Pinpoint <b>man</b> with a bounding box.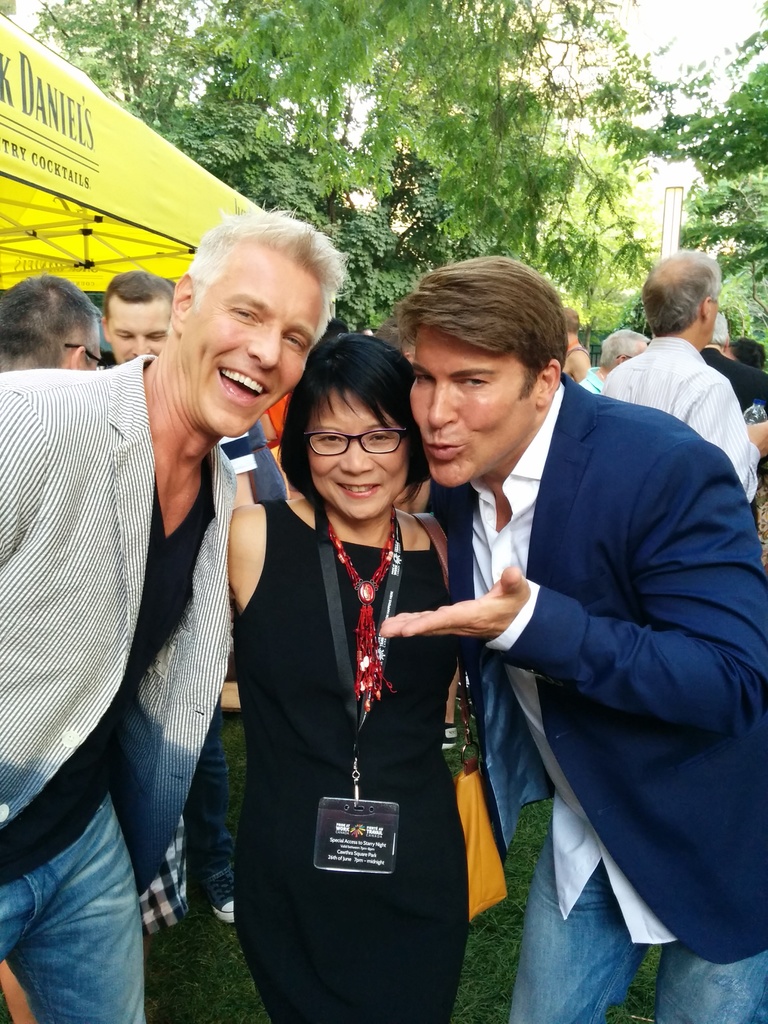
(577, 330, 642, 390).
